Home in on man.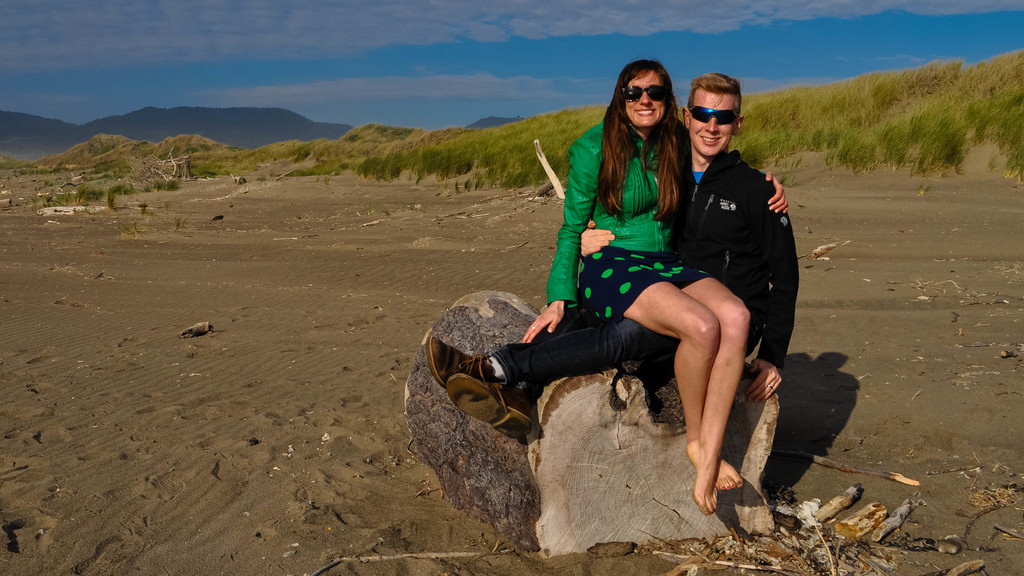
Homed in at bbox(420, 74, 804, 438).
